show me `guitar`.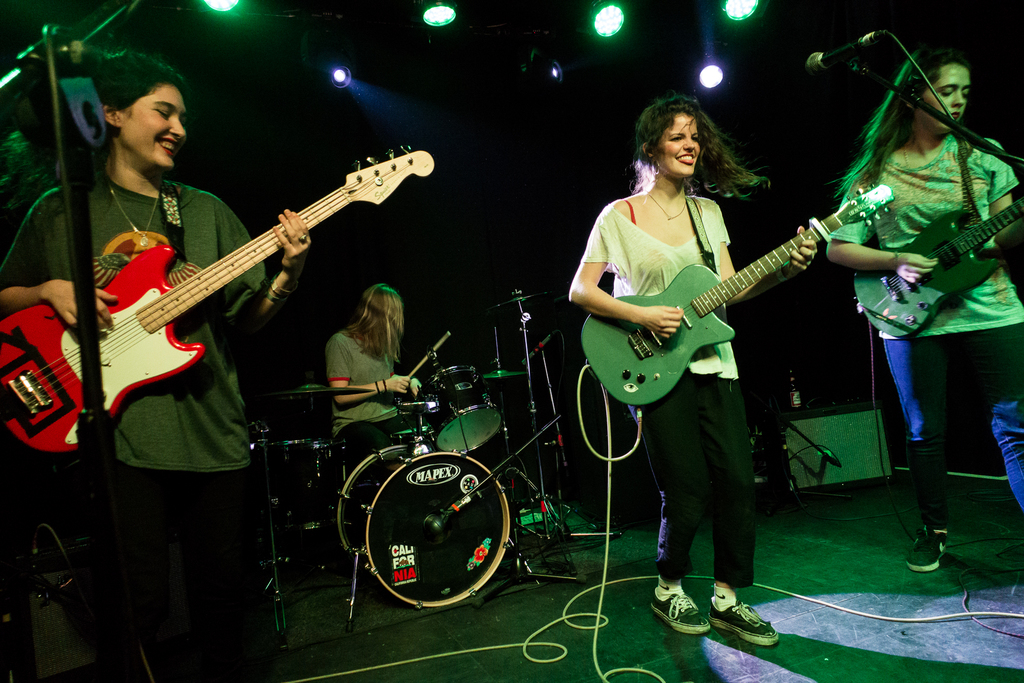
`guitar` is here: <bbox>856, 199, 1023, 338</bbox>.
